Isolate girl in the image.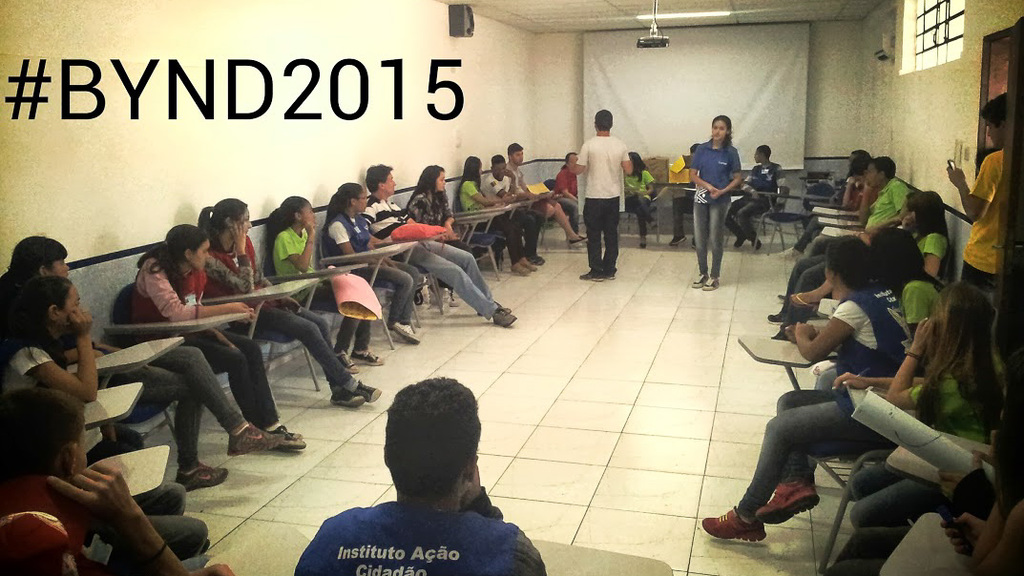
Isolated region: box(323, 182, 413, 333).
